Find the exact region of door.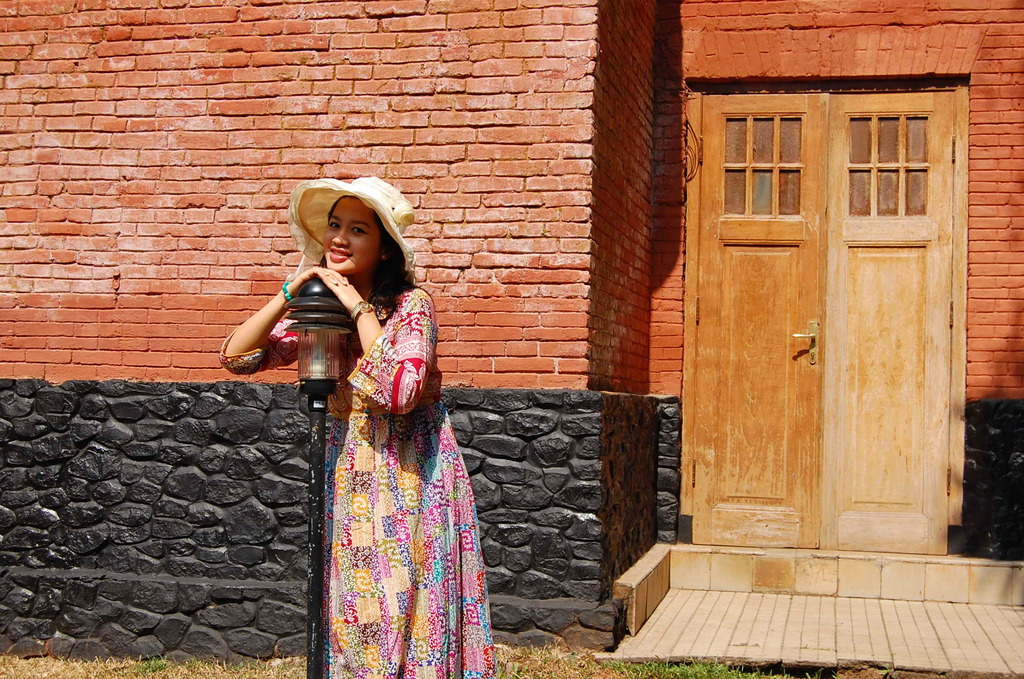
Exact region: (687,94,960,548).
